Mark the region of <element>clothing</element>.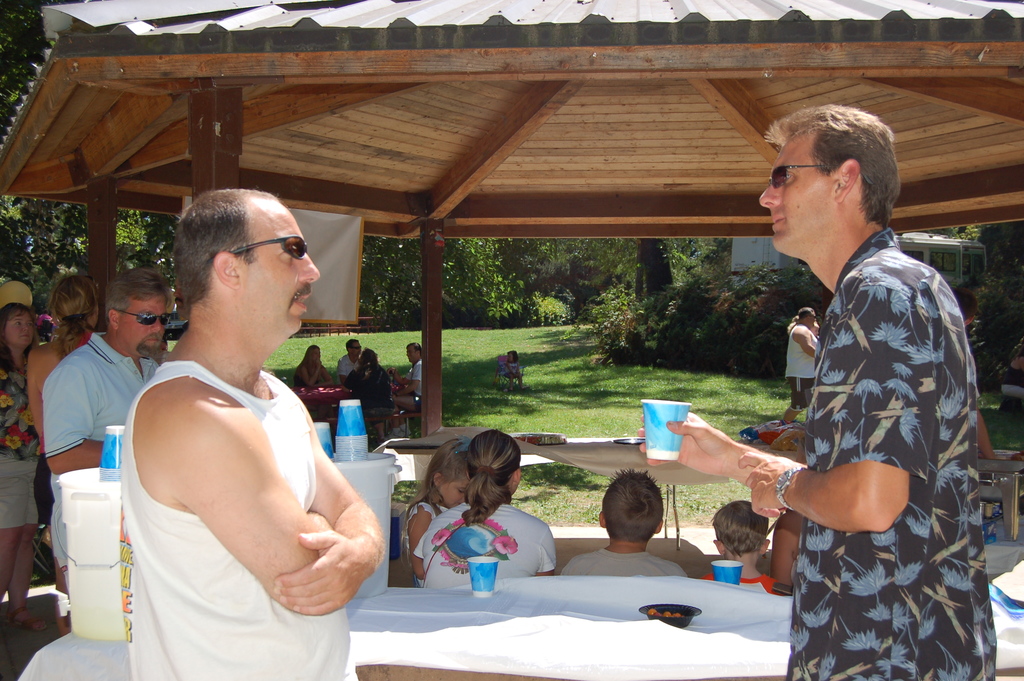
Region: rect(559, 543, 685, 577).
